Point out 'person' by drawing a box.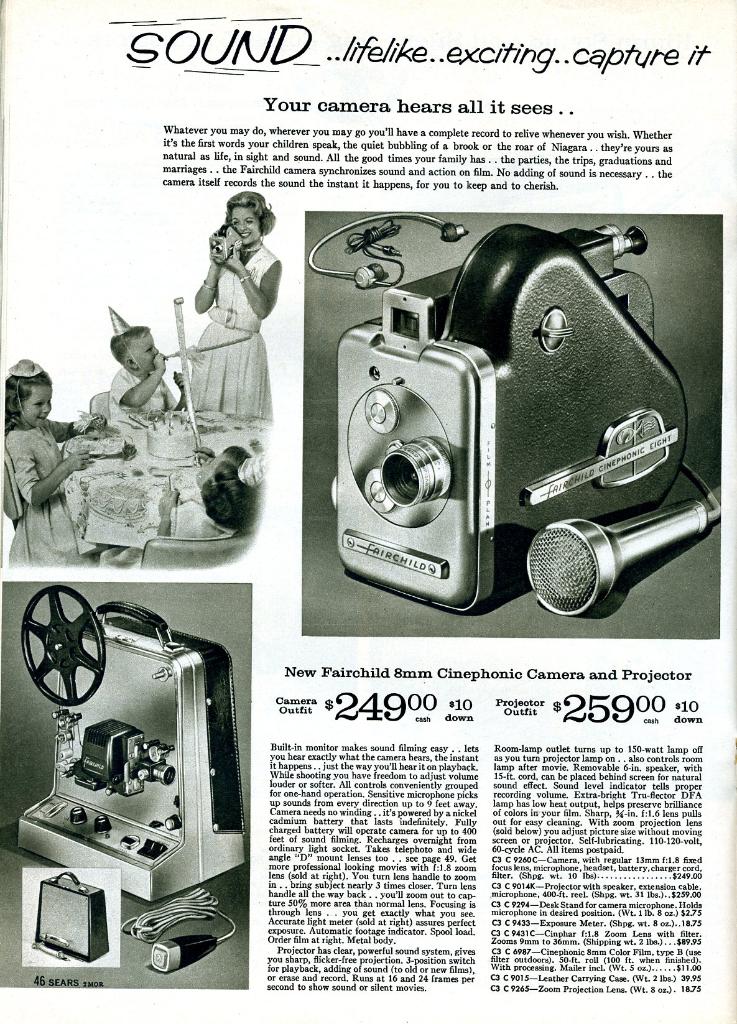
select_region(153, 447, 262, 541).
